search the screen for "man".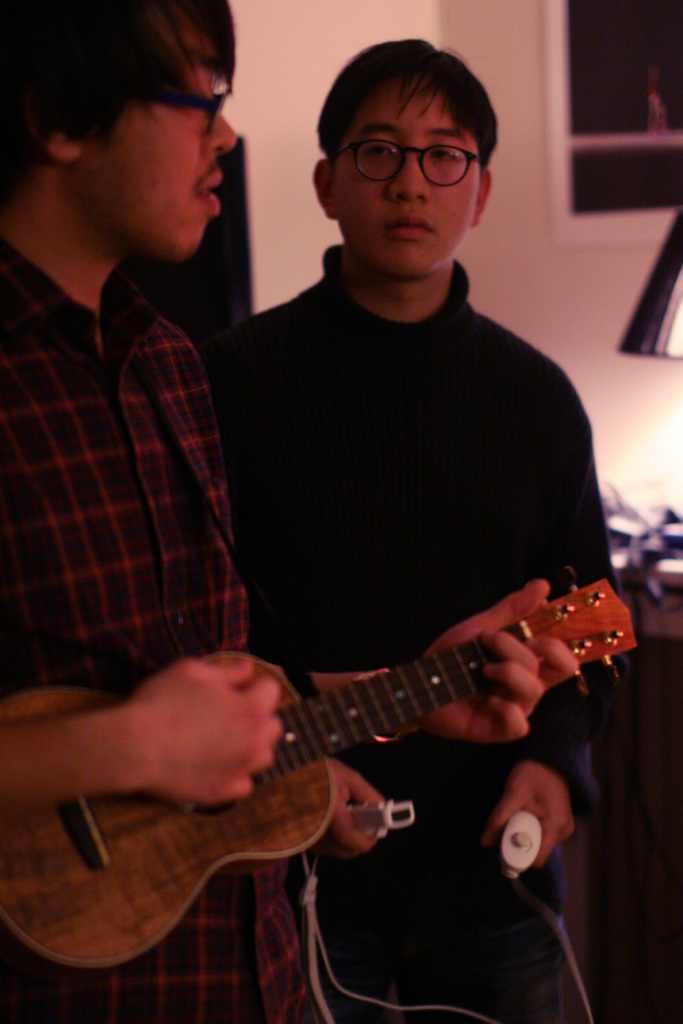
Found at rect(197, 39, 623, 1023).
